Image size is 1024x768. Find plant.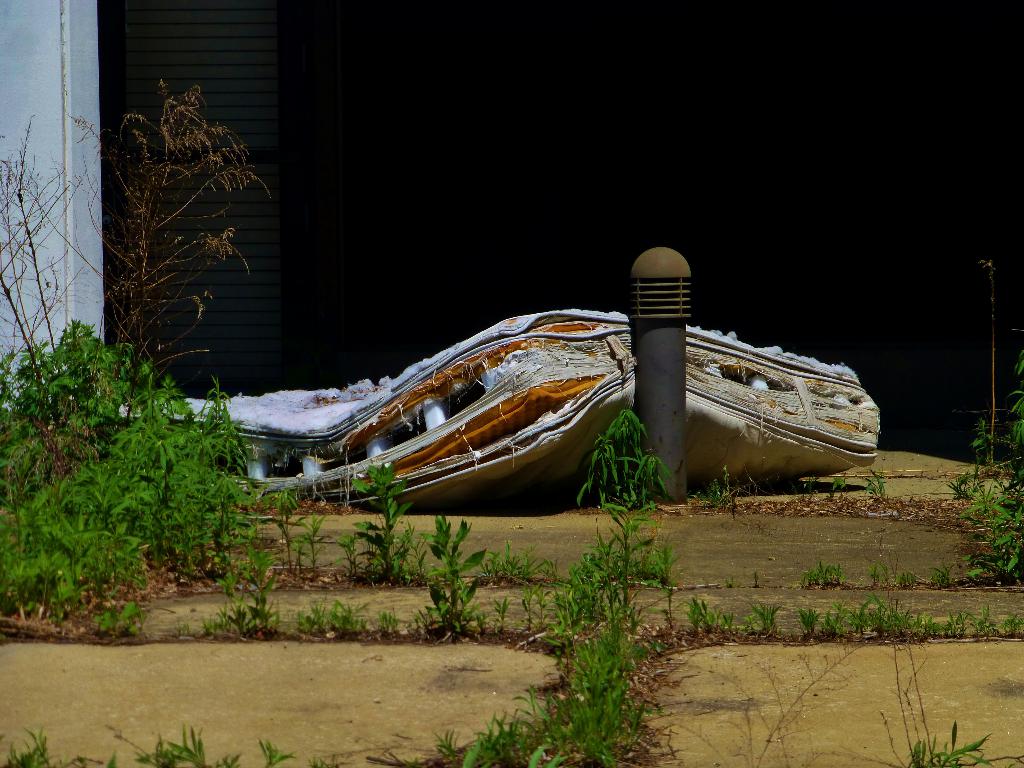
bbox=(452, 696, 536, 766).
